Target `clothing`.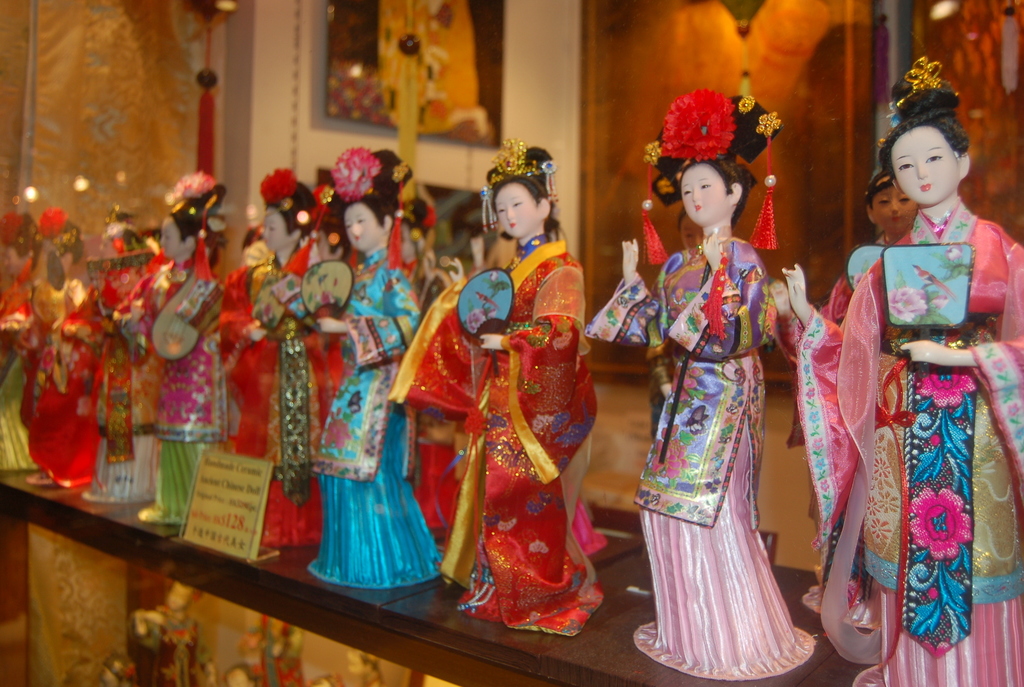
Target region: [387, 228, 601, 636].
